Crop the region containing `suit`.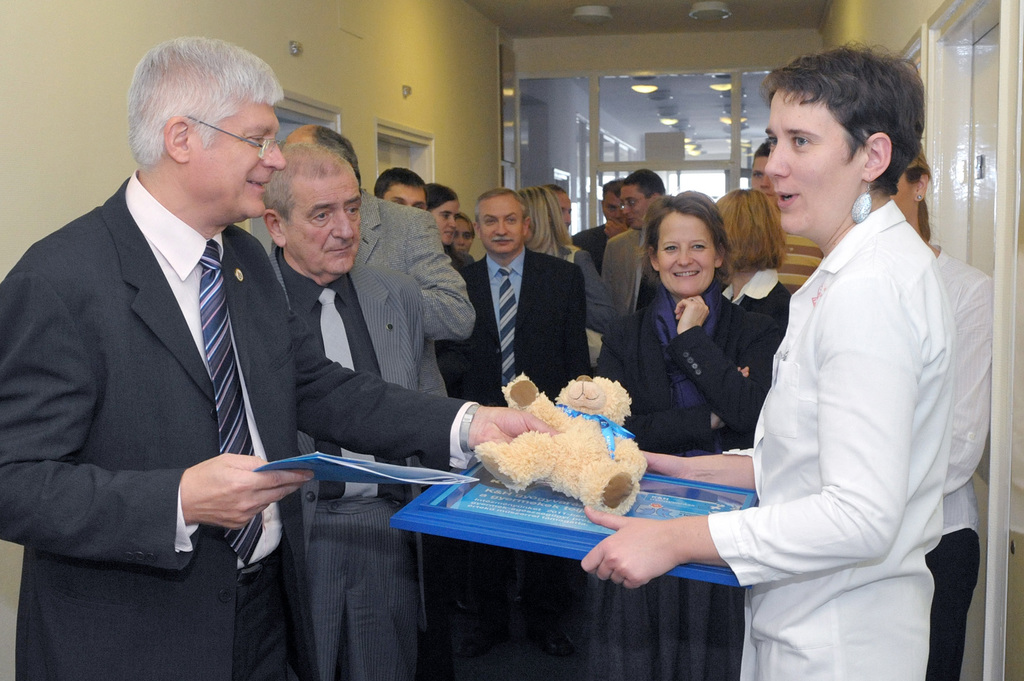
Crop region: 271 246 454 680.
